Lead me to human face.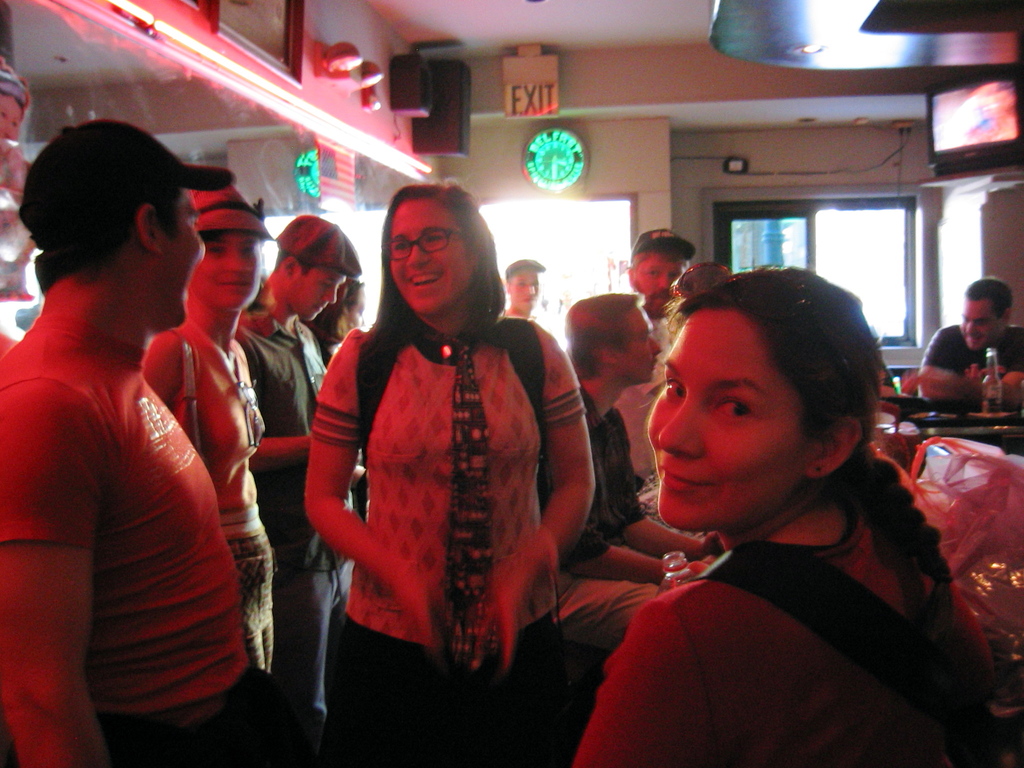
Lead to 0 93 25 136.
